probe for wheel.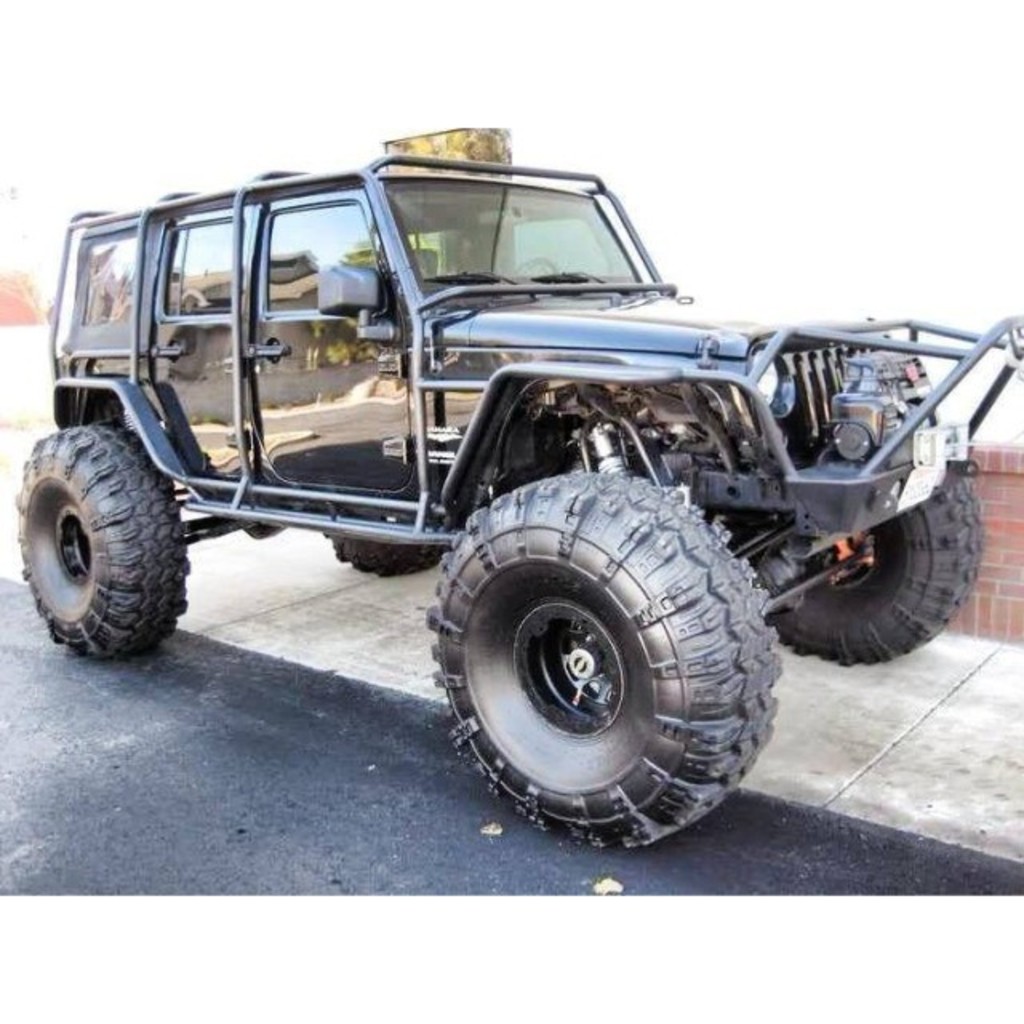
Probe result: bbox(512, 254, 554, 275).
